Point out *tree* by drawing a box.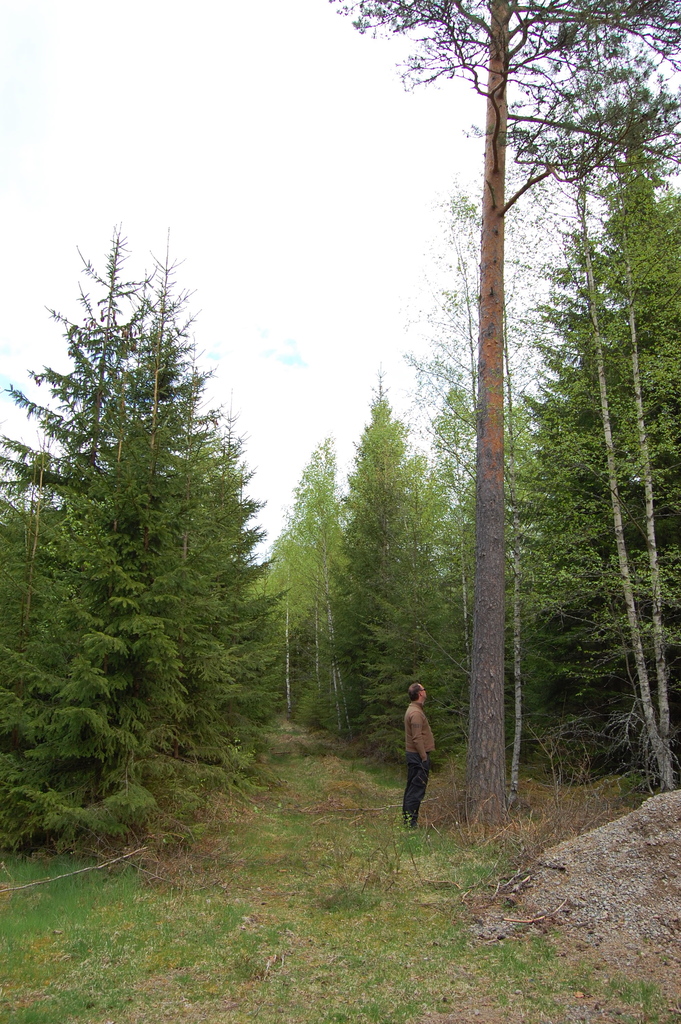
{"x1": 266, "y1": 409, "x2": 346, "y2": 700}.
